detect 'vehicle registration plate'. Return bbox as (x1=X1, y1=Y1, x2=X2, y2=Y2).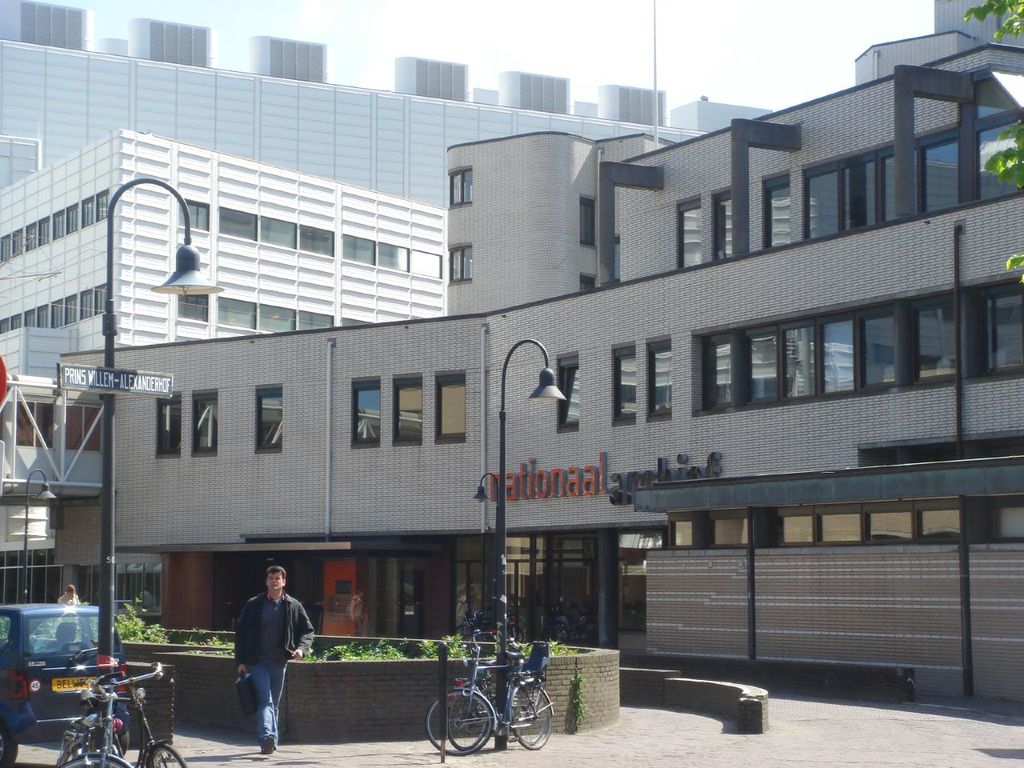
(x1=50, y1=675, x2=97, y2=695).
